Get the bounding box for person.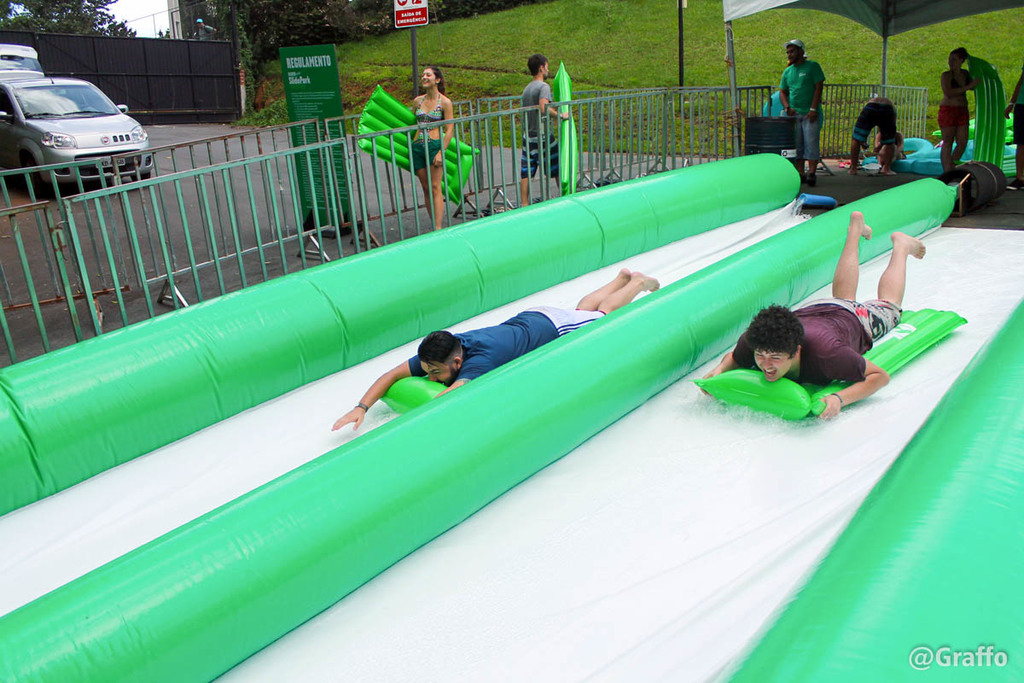
bbox=(937, 47, 981, 172).
